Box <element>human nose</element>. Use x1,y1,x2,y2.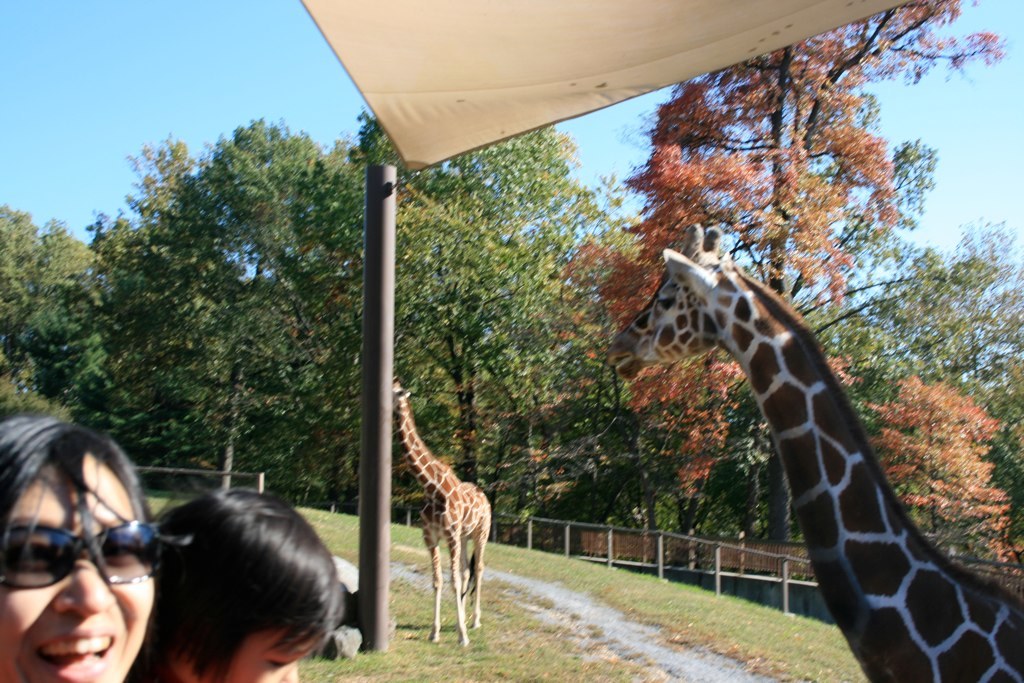
285,665,298,682.
